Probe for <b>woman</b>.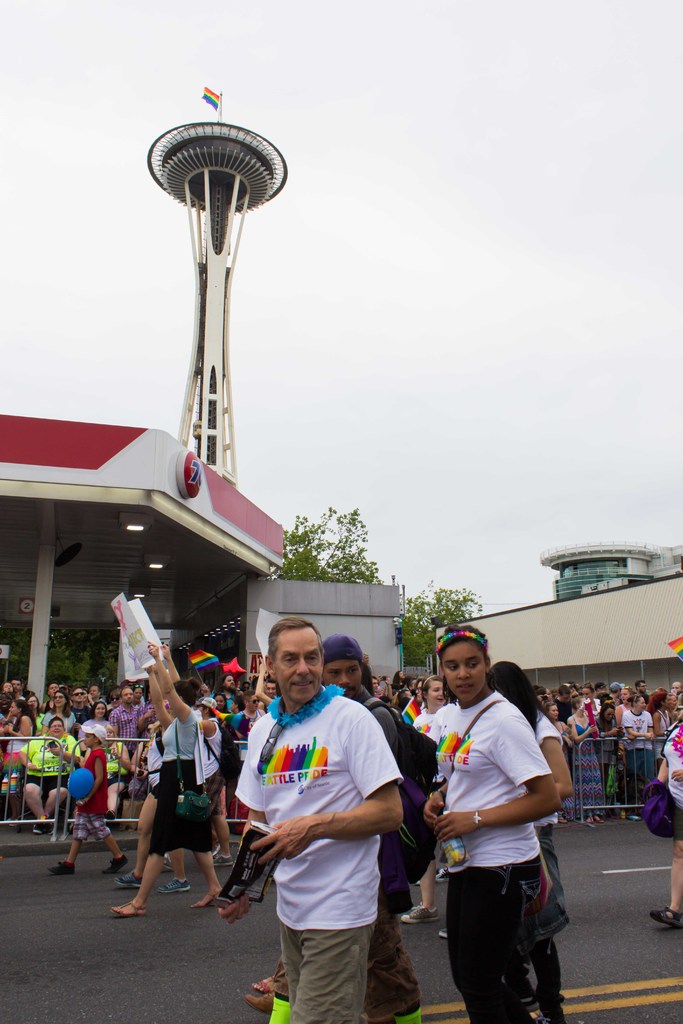
Probe result: (652, 704, 682, 919).
